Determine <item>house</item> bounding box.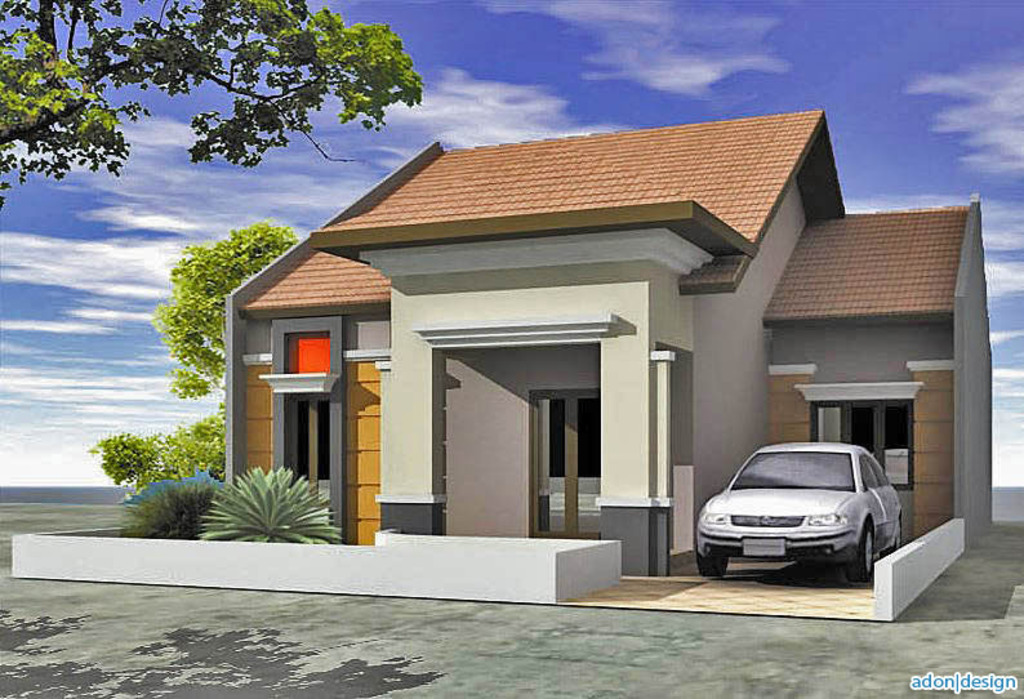
Determined: Rect(179, 93, 971, 588).
